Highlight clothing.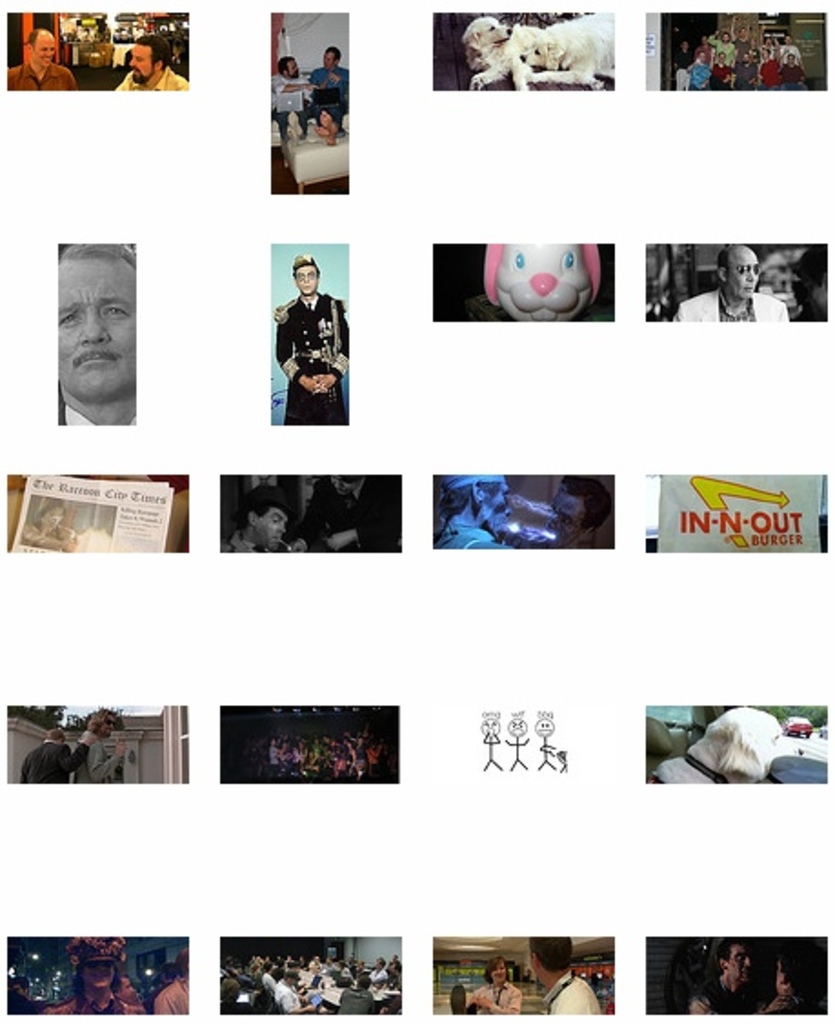
Highlighted region: box=[126, 55, 202, 96].
